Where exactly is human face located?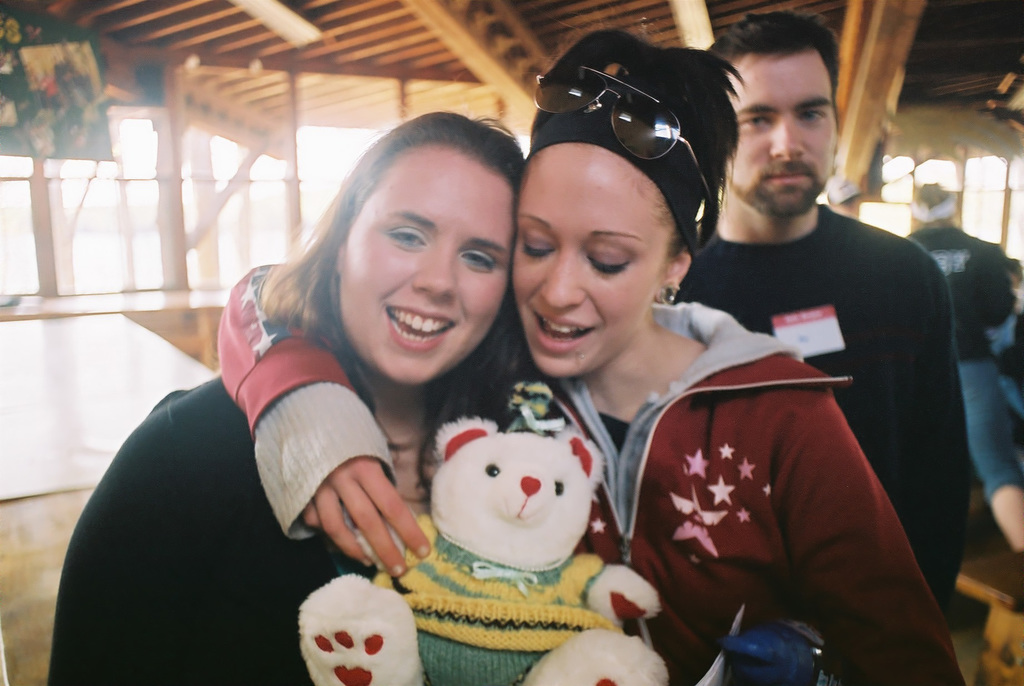
Its bounding box is BBox(338, 145, 523, 390).
